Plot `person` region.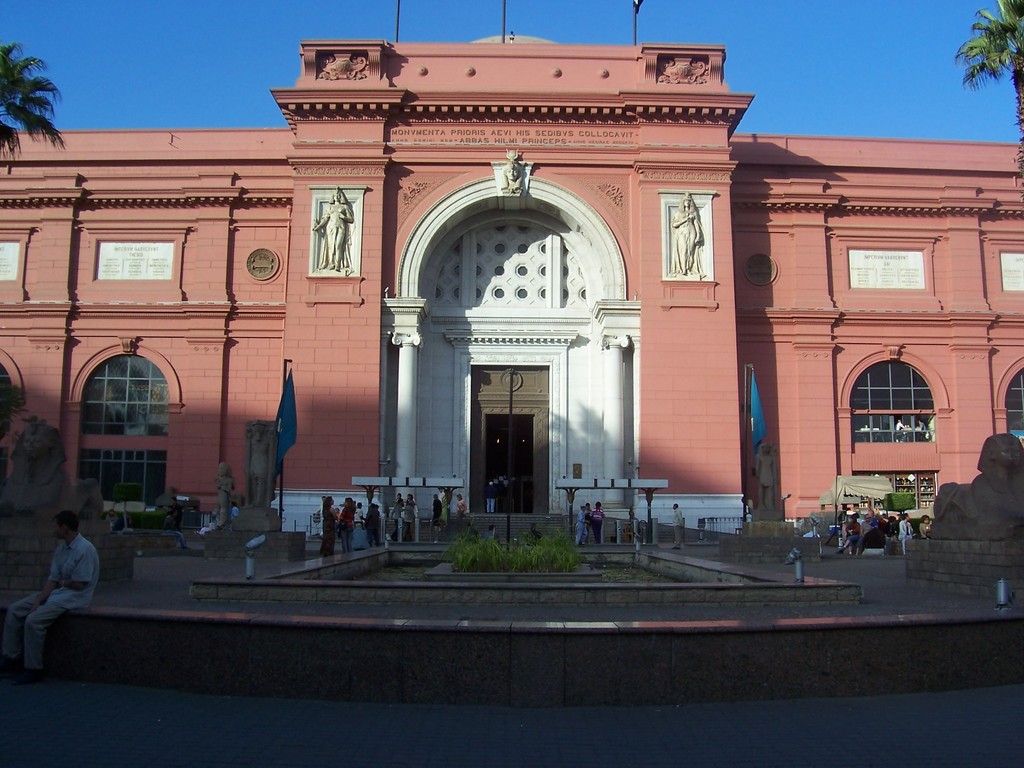
Plotted at 893 417 906 442.
